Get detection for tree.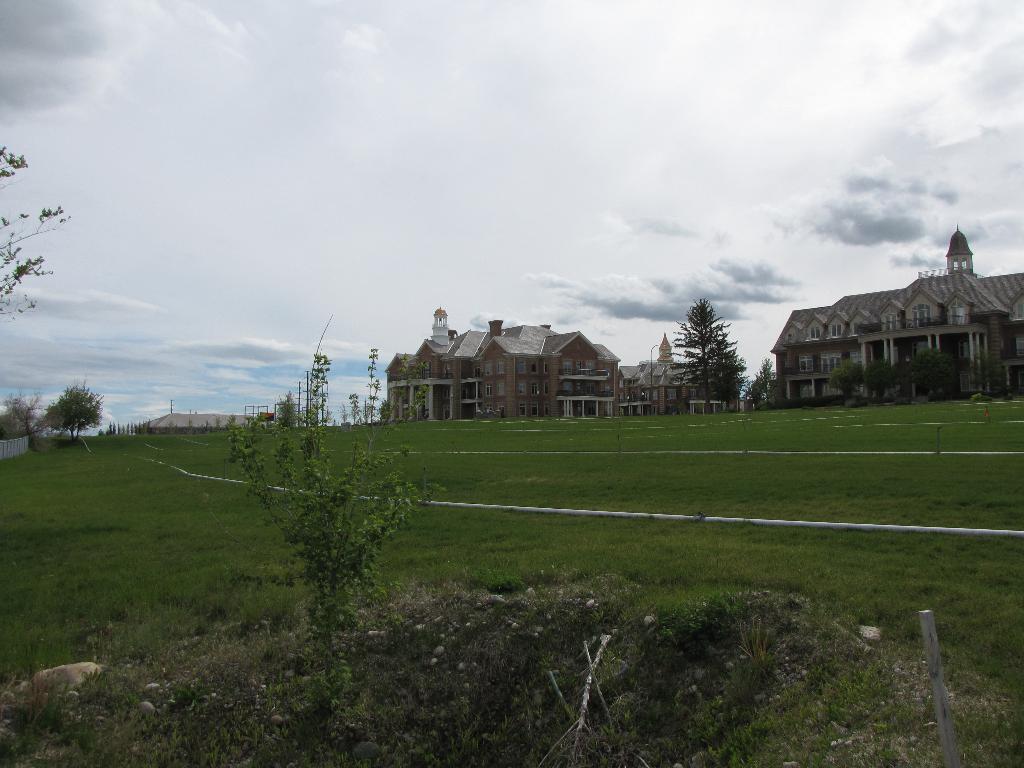
Detection: rect(966, 348, 1006, 396).
